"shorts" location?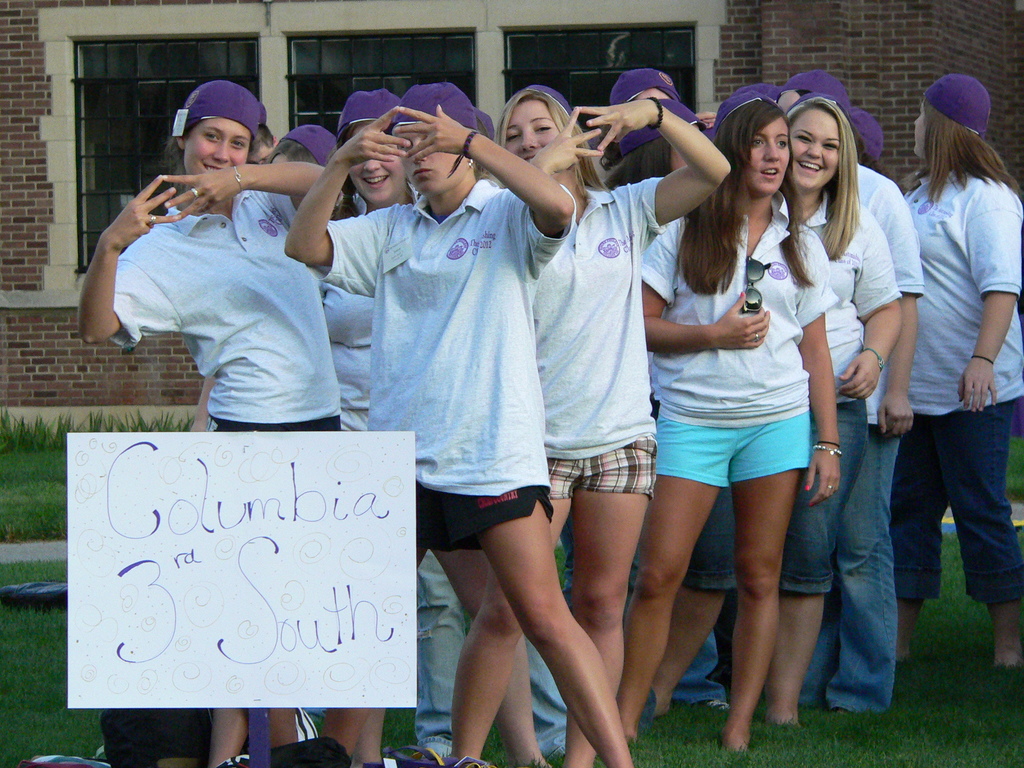
<region>543, 440, 652, 502</region>
